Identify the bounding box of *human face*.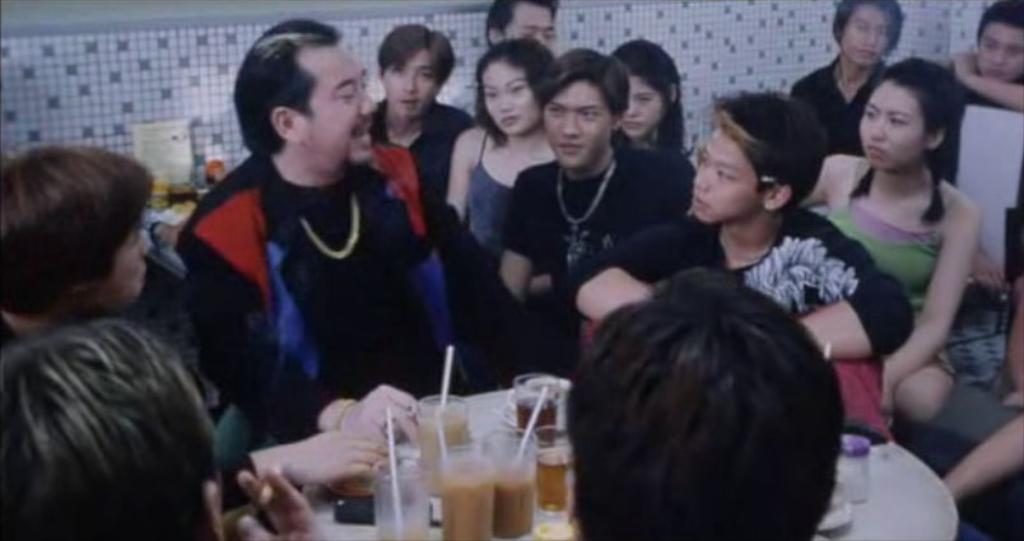
<box>858,81,926,168</box>.
